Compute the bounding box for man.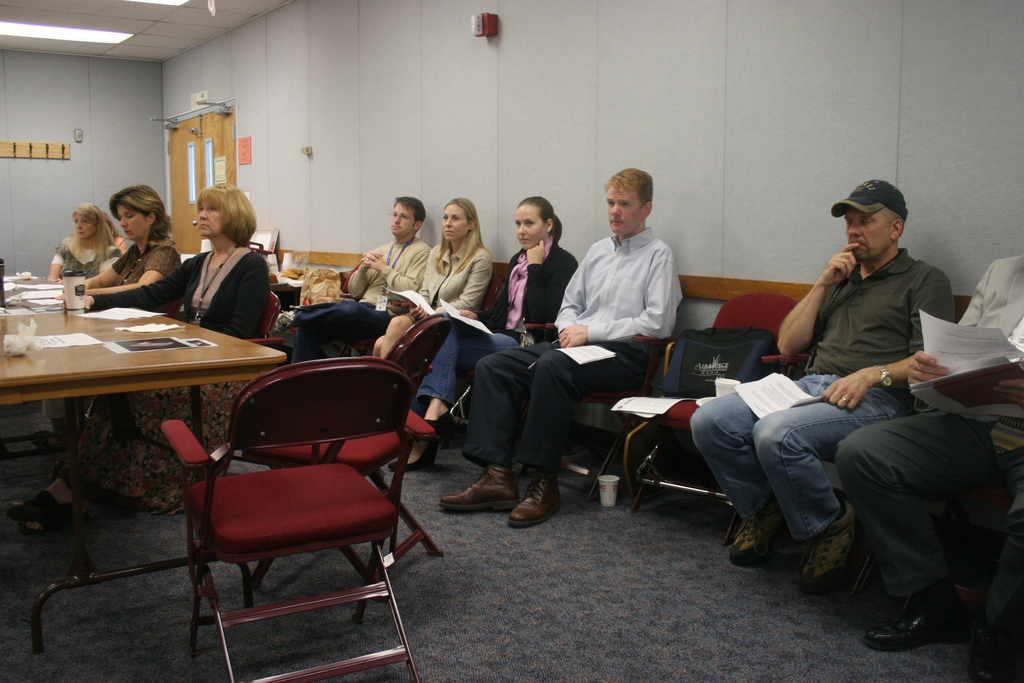
293/193/433/358.
